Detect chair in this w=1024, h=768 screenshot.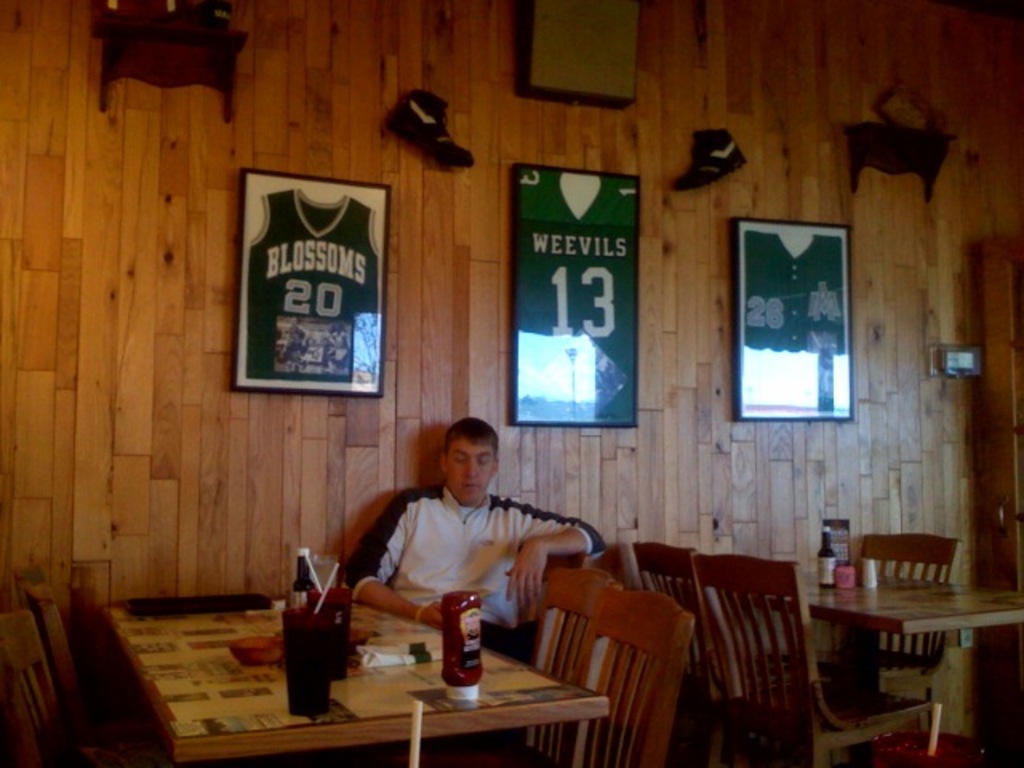
Detection: box(18, 576, 139, 757).
